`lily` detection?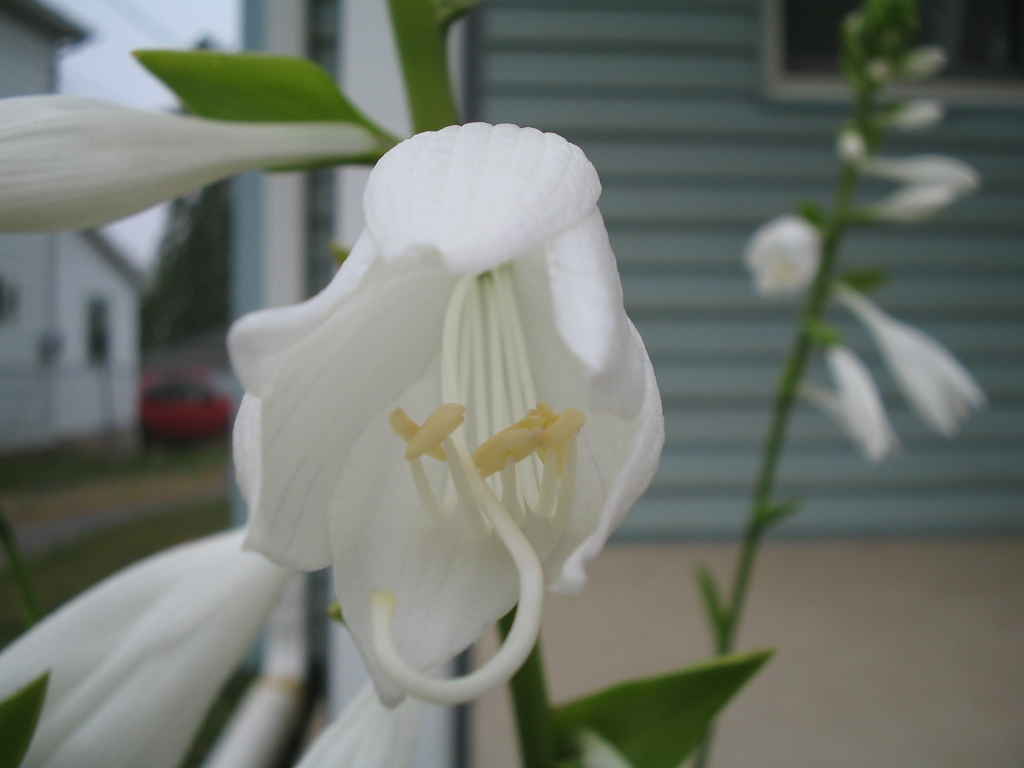
bbox=(0, 533, 290, 767)
